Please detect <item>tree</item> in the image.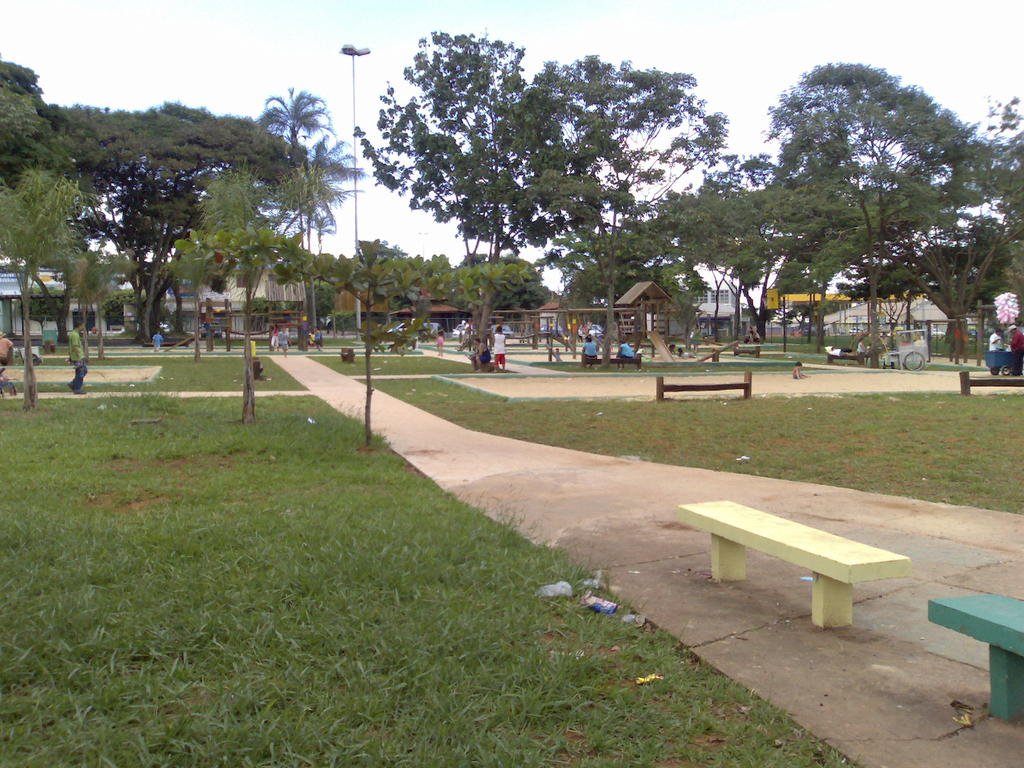
{"x1": 0, "y1": 166, "x2": 88, "y2": 406}.
